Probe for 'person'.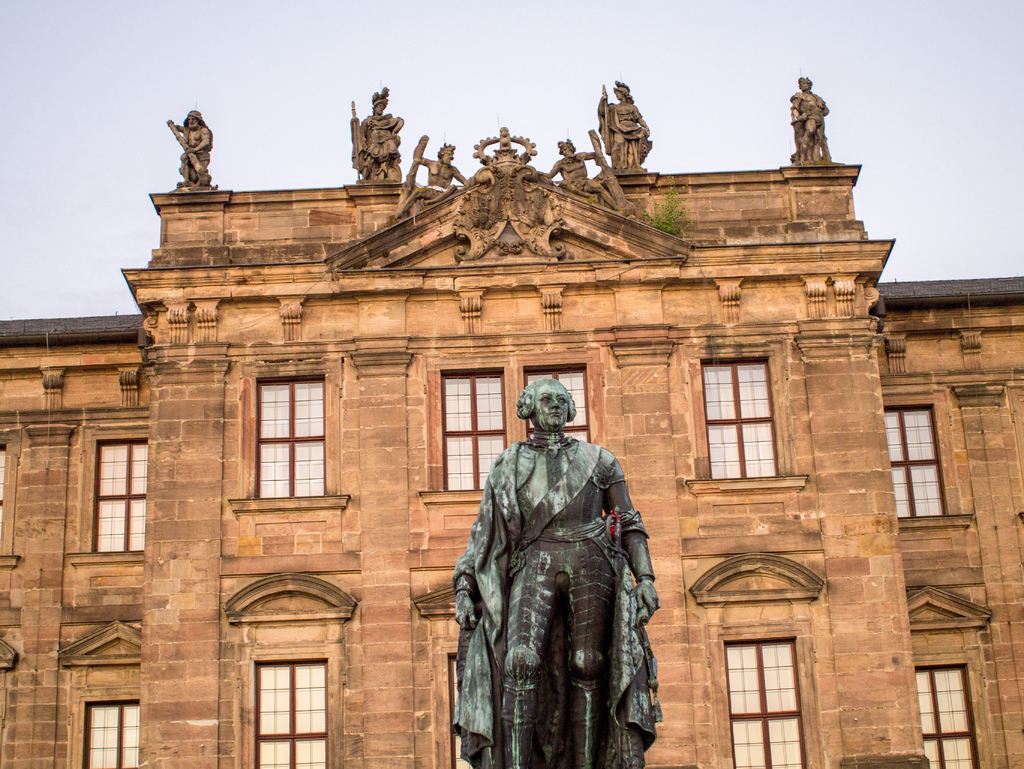
Probe result: (351, 89, 405, 178).
